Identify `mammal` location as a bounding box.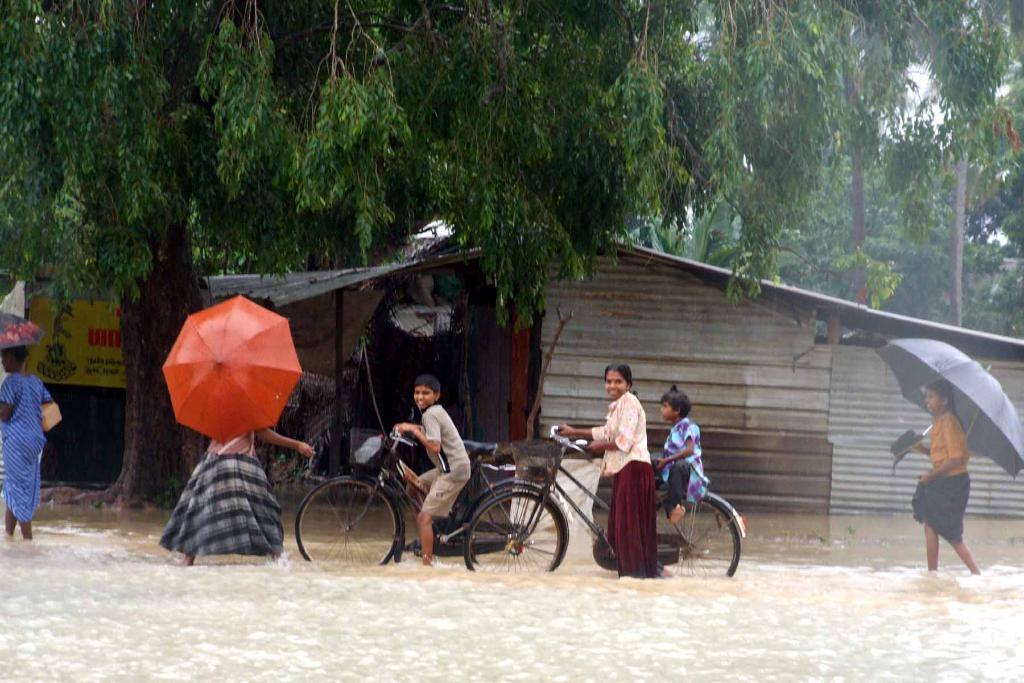
(x1=916, y1=369, x2=1006, y2=585).
